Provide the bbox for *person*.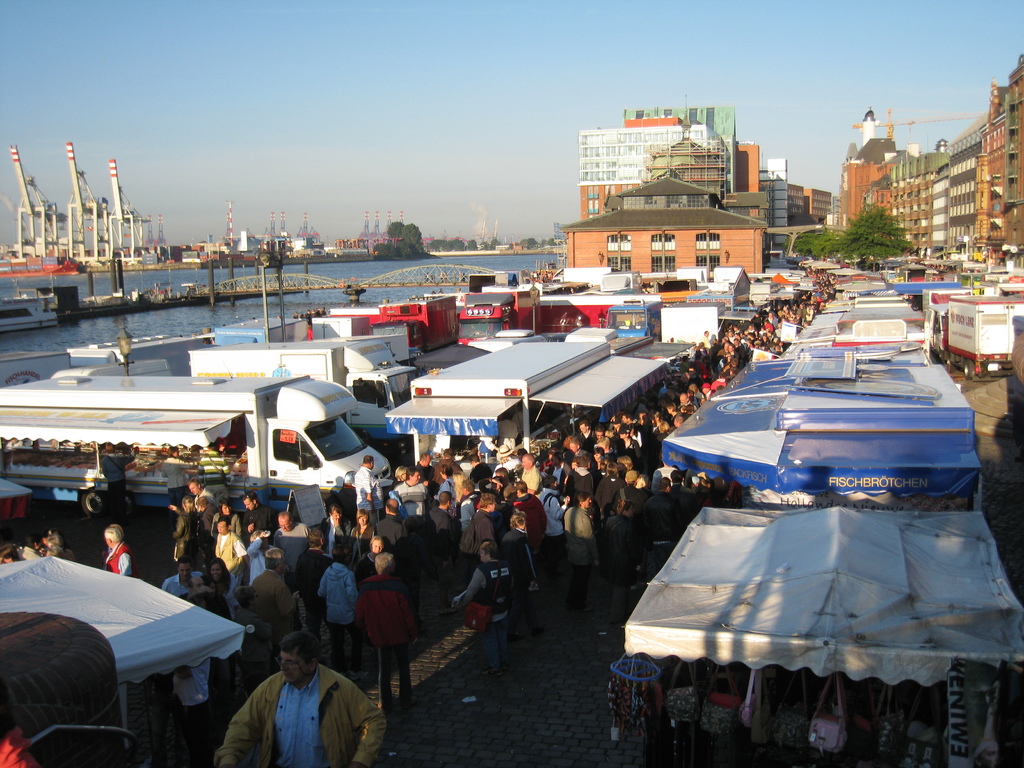
452, 541, 515, 676.
